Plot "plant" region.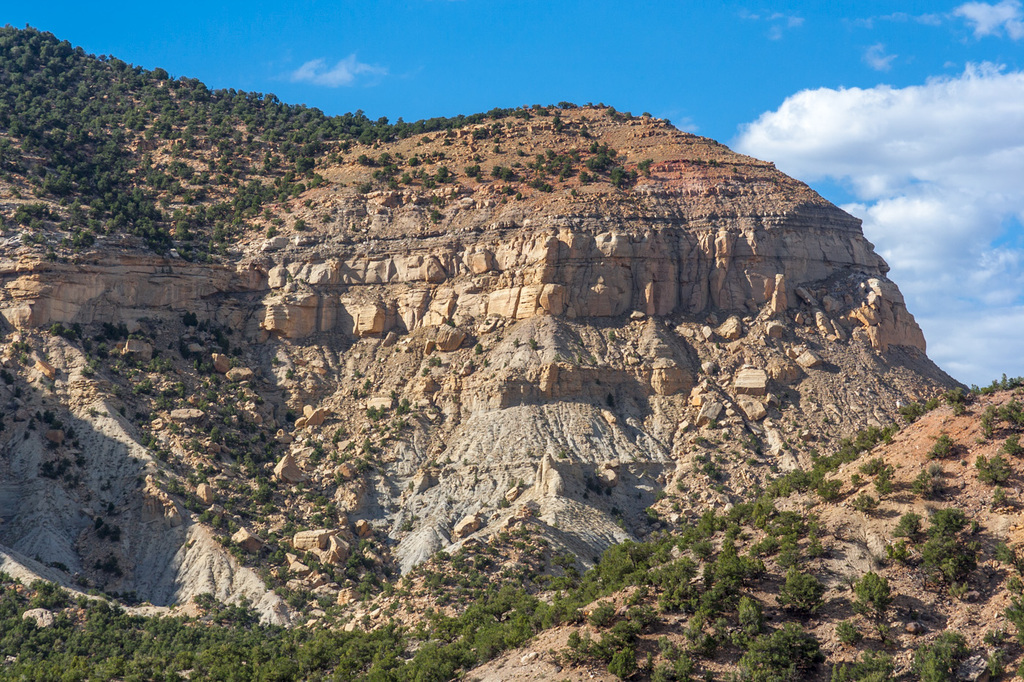
Plotted at x1=96 y1=552 x2=127 y2=577.
